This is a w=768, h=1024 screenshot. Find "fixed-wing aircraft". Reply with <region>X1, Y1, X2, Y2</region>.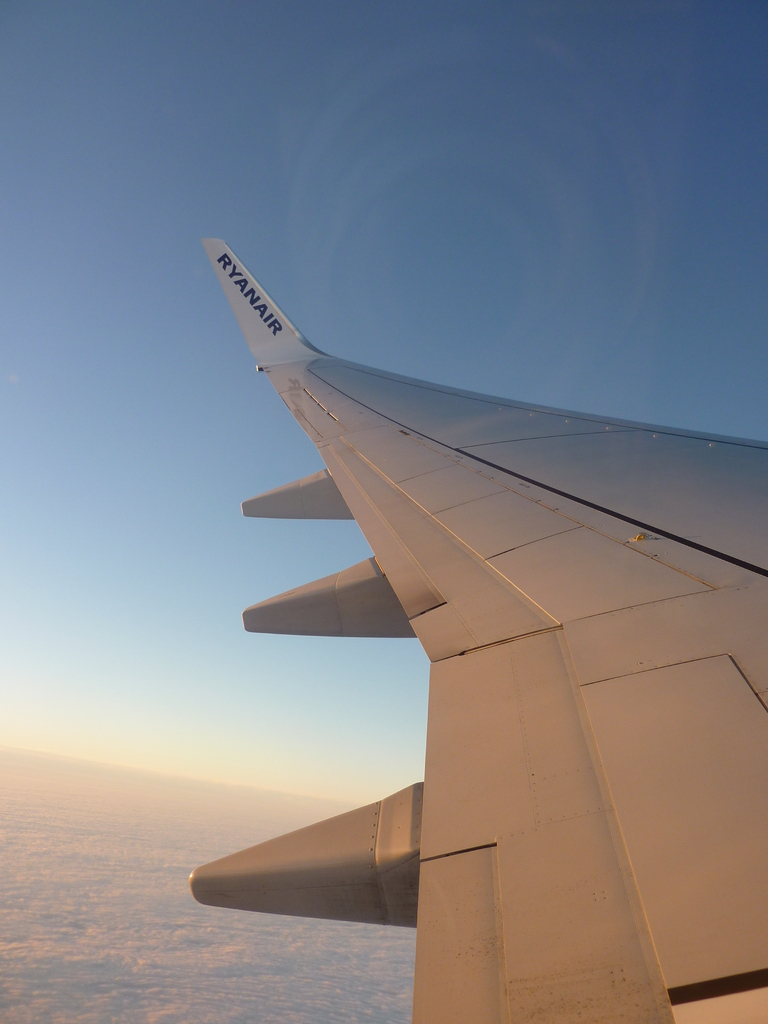
<region>191, 235, 767, 1023</region>.
